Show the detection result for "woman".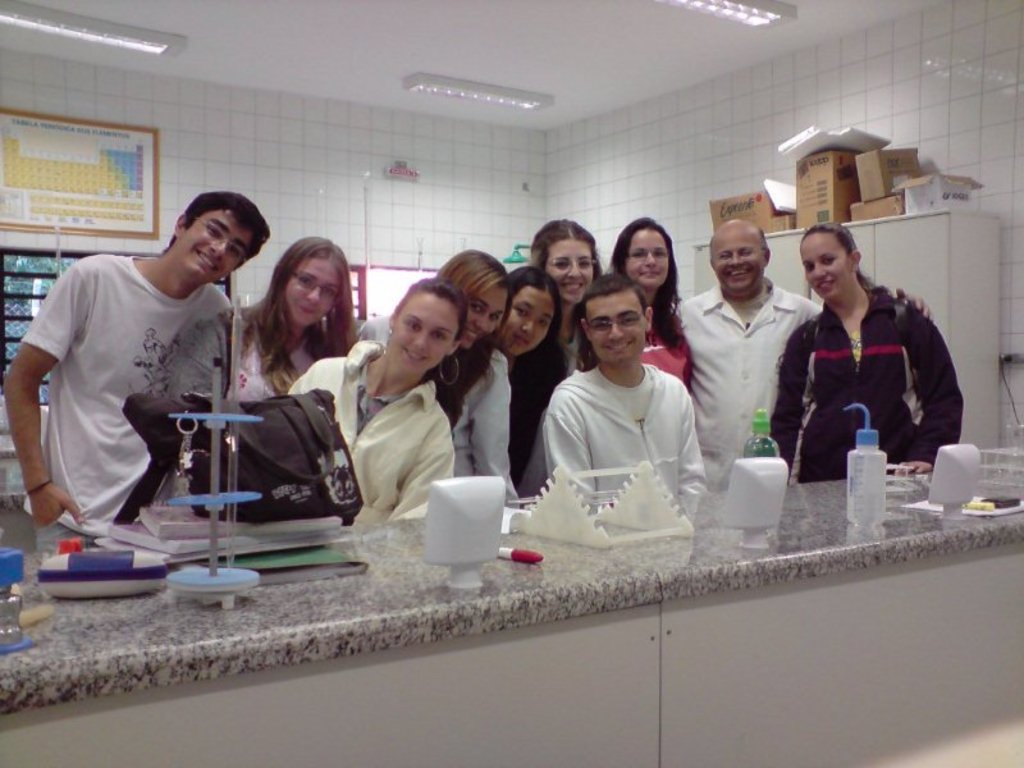
bbox=[602, 214, 690, 394].
